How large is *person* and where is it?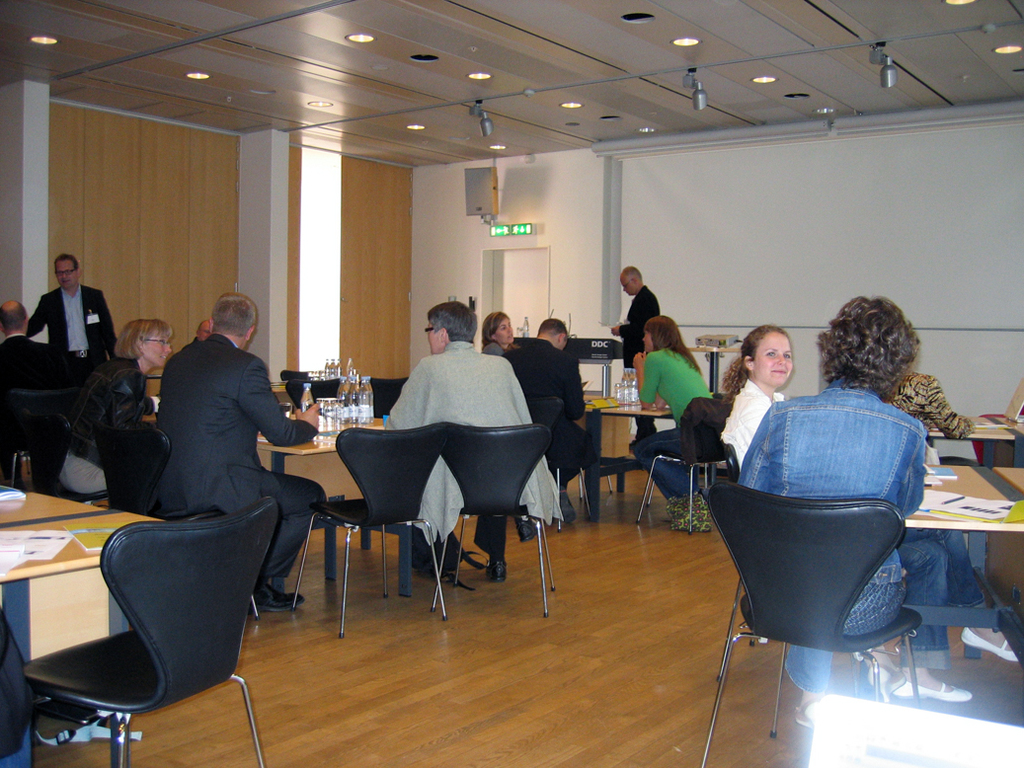
Bounding box: (x1=0, y1=299, x2=73, y2=392).
